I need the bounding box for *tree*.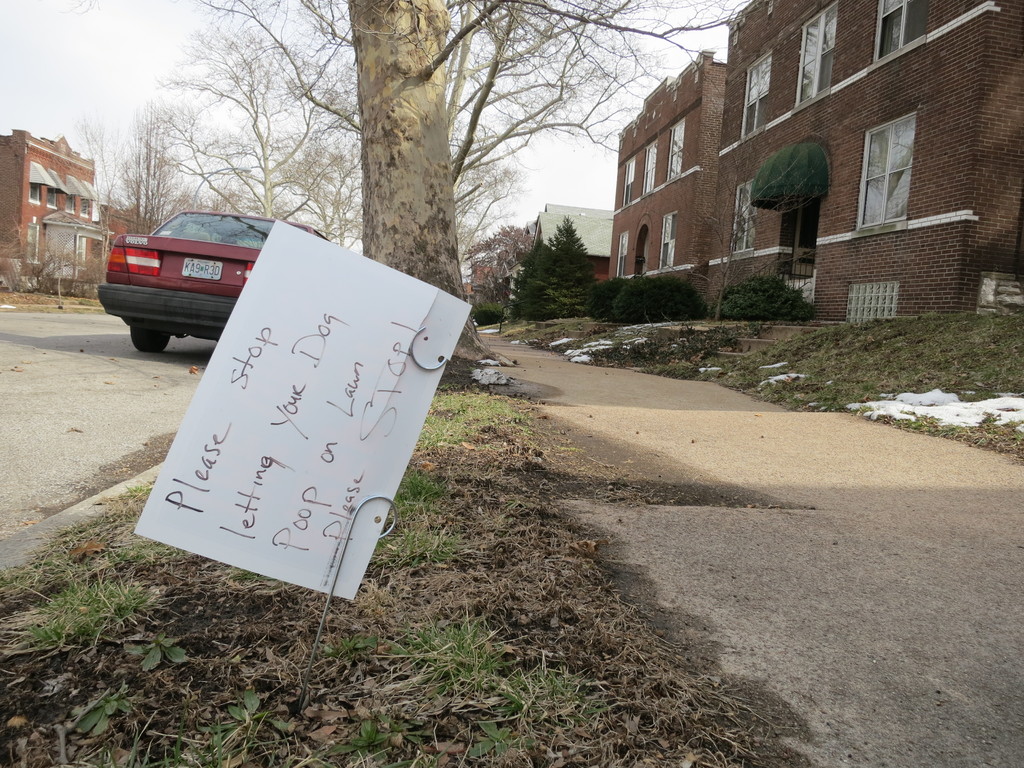
Here it is: (left=193, top=0, right=785, bottom=371).
